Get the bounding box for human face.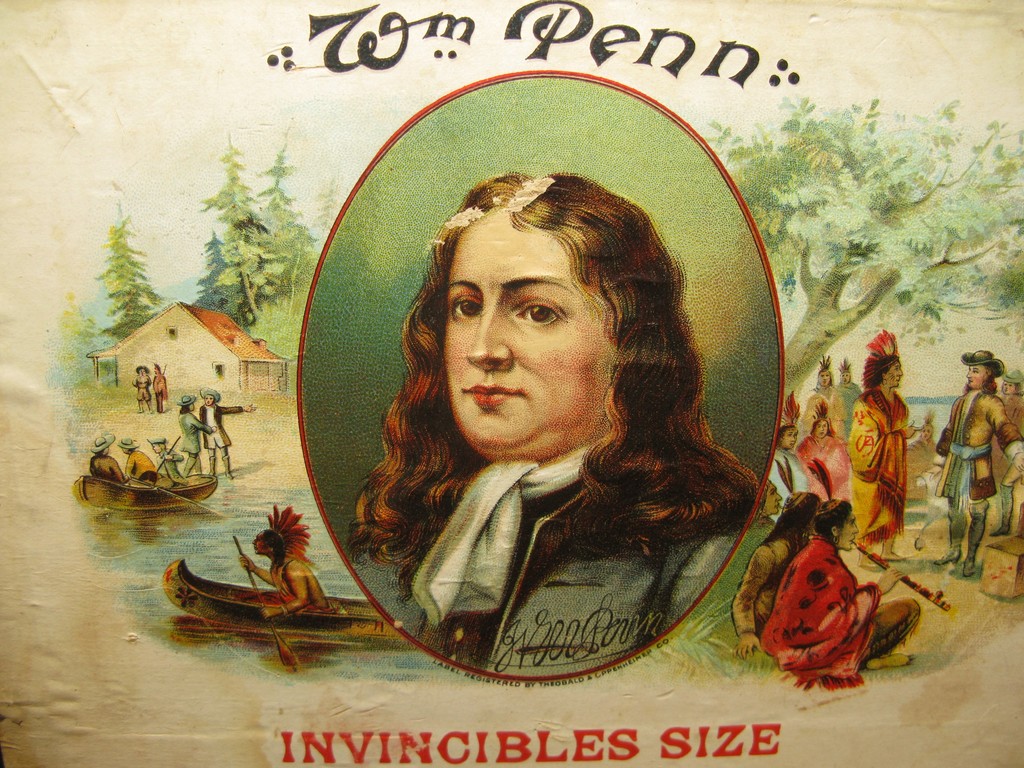
820 426 826 430.
